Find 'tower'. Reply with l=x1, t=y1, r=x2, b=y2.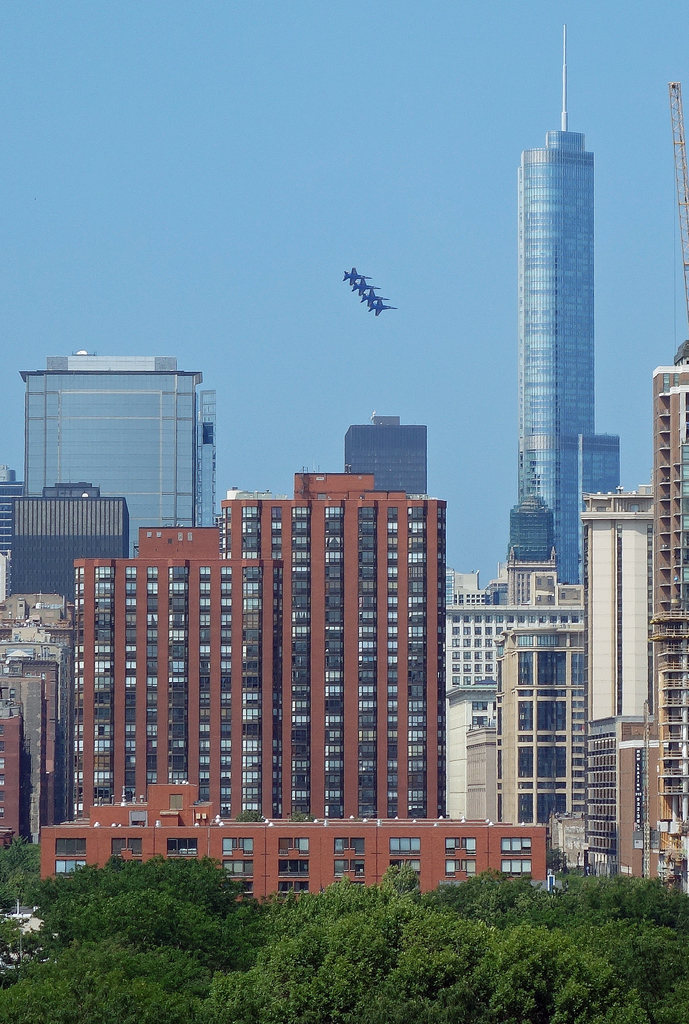
l=626, t=346, r=688, b=906.
